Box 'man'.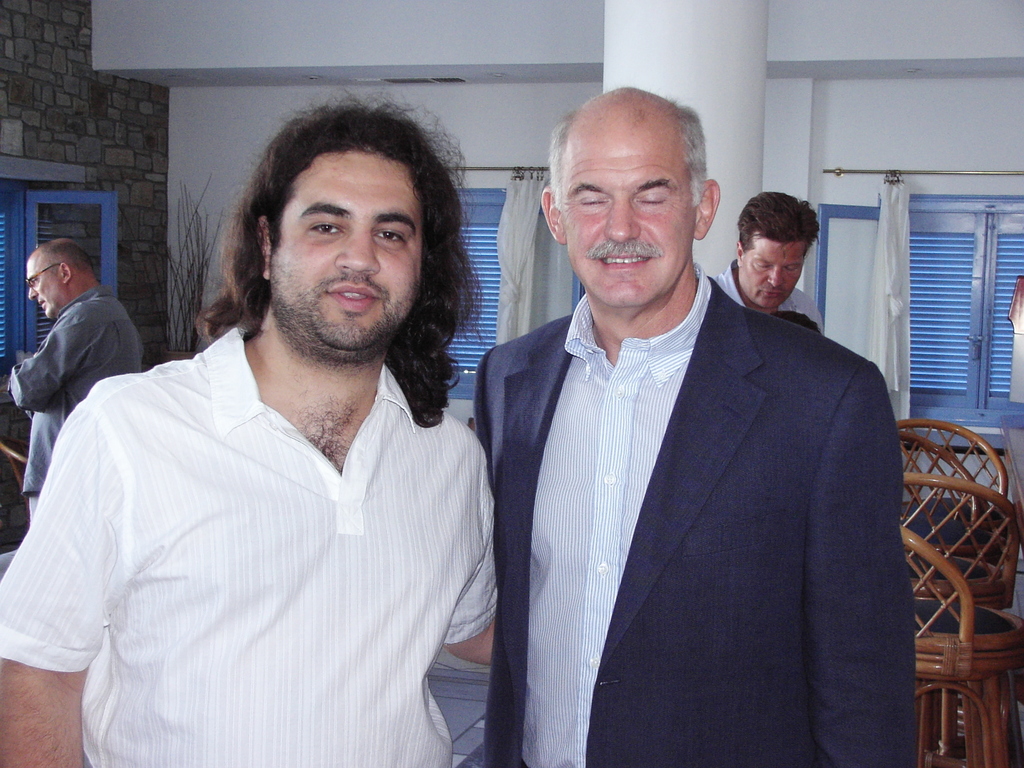
[left=441, top=99, right=918, bottom=767].
